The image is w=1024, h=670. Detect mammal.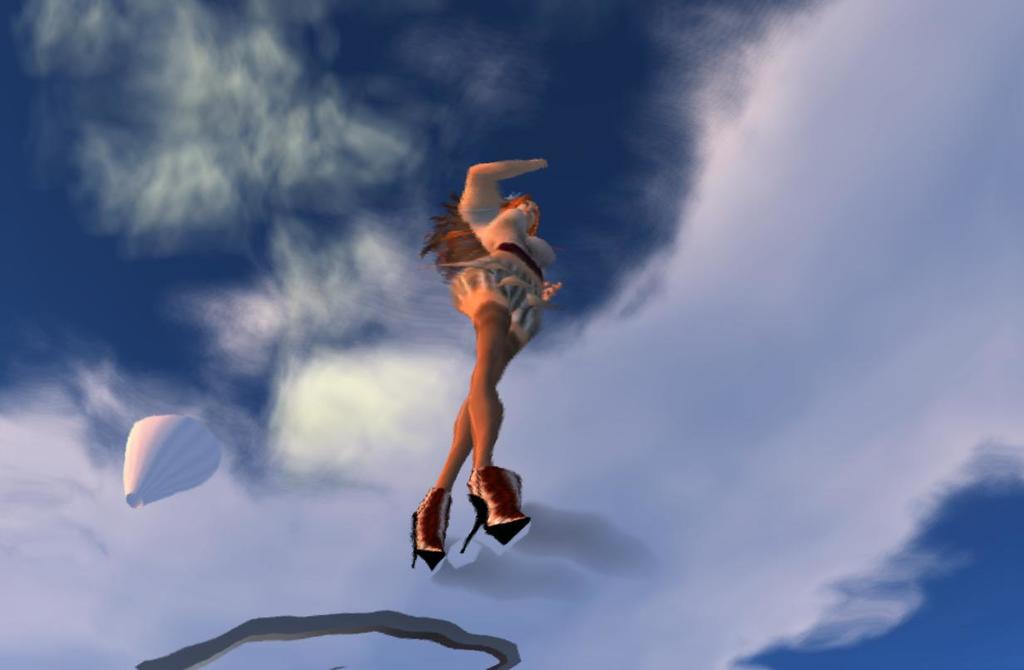
Detection: x1=380 y1=185 x2=566 y2=570.
